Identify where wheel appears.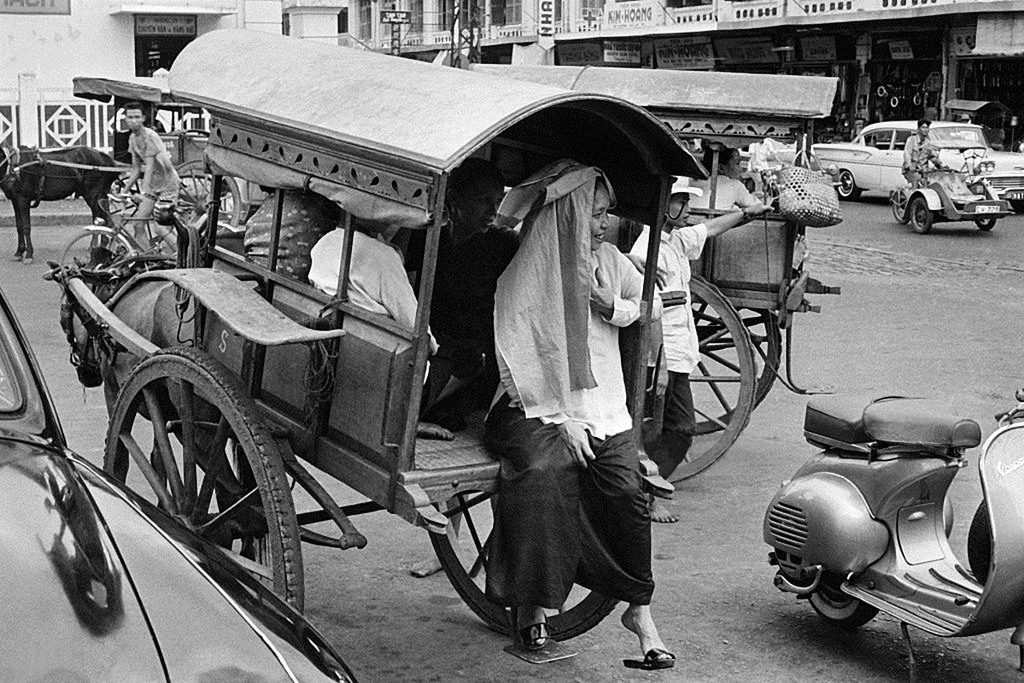
Appears at BBox(892, 193, 910, 222).
